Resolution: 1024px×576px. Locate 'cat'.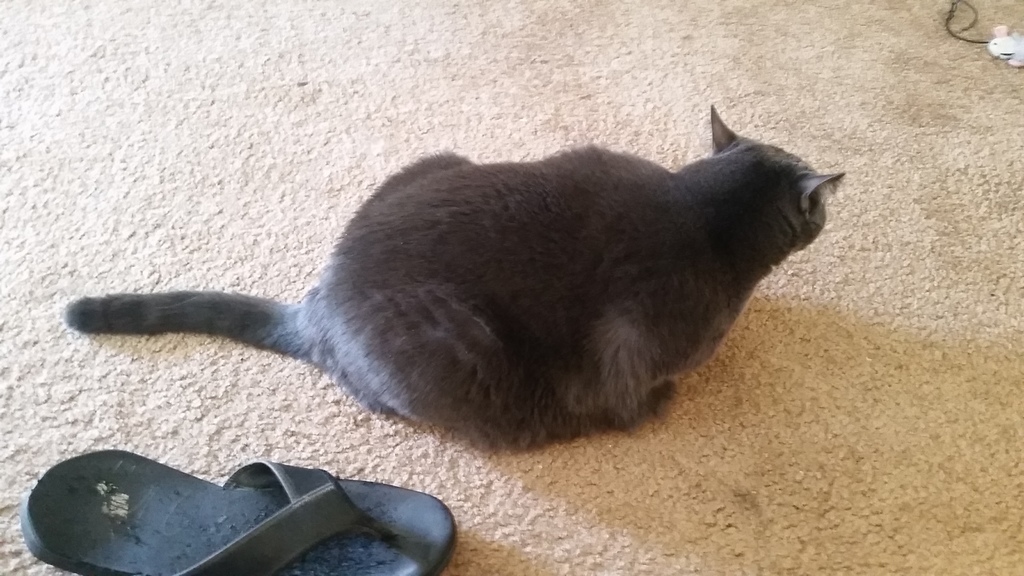
63, 104, 845, 442.
